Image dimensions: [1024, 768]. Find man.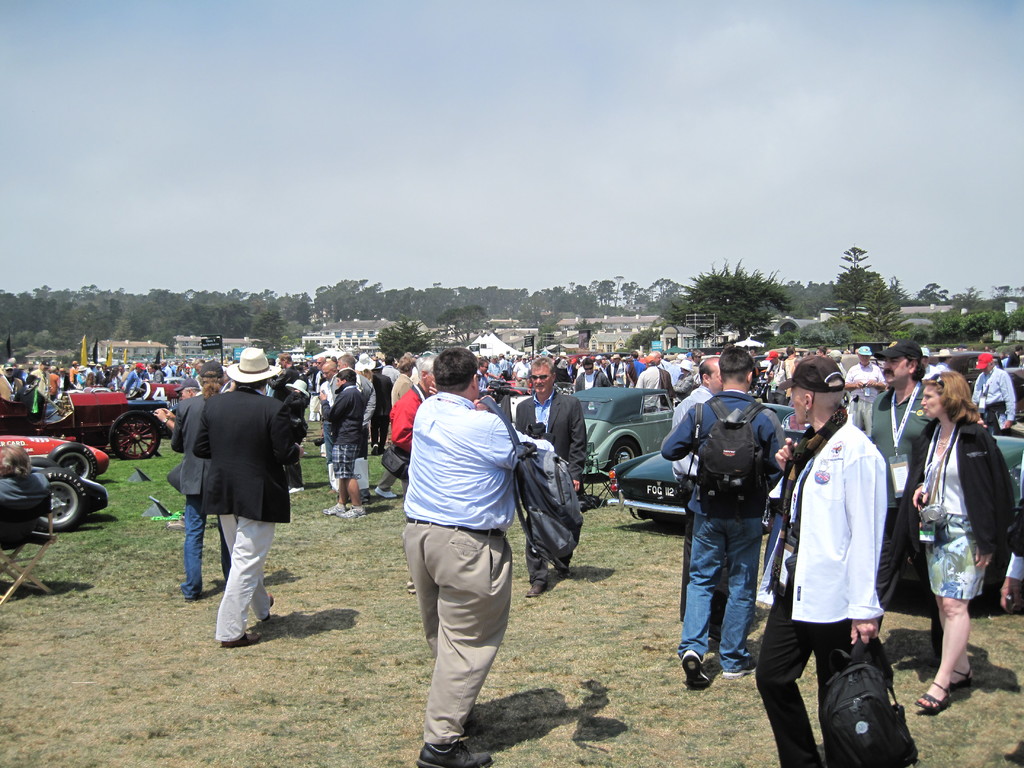
l=659, t=348, r=792, b=688.
